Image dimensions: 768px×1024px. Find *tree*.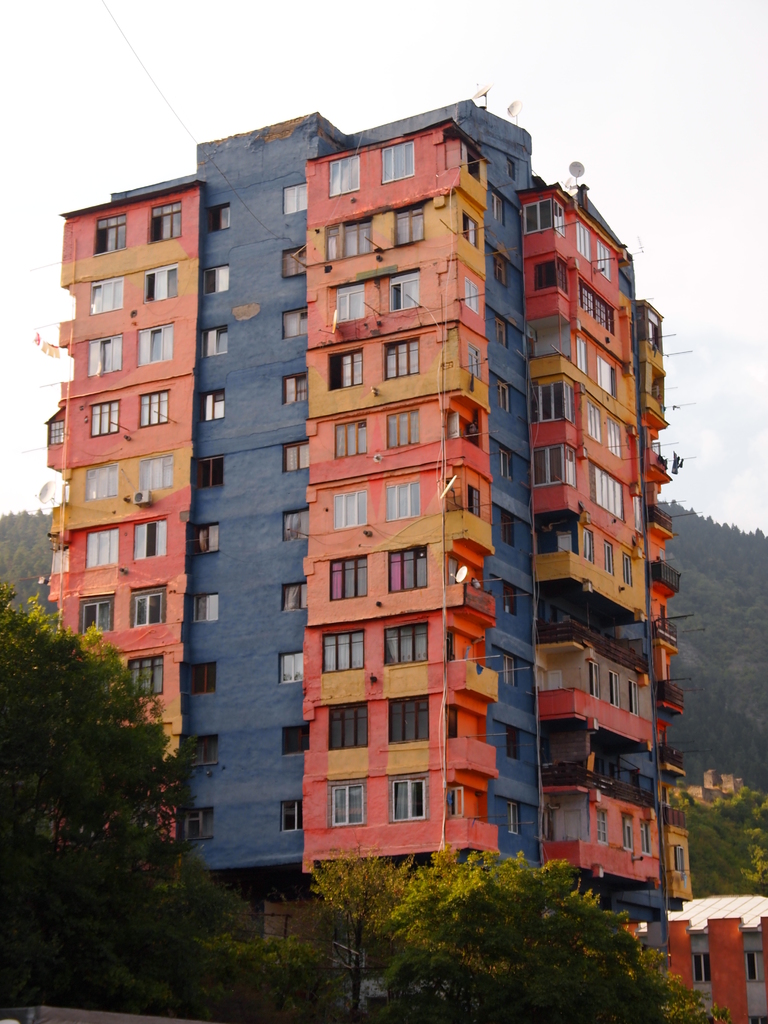
126:881:248:1023.
